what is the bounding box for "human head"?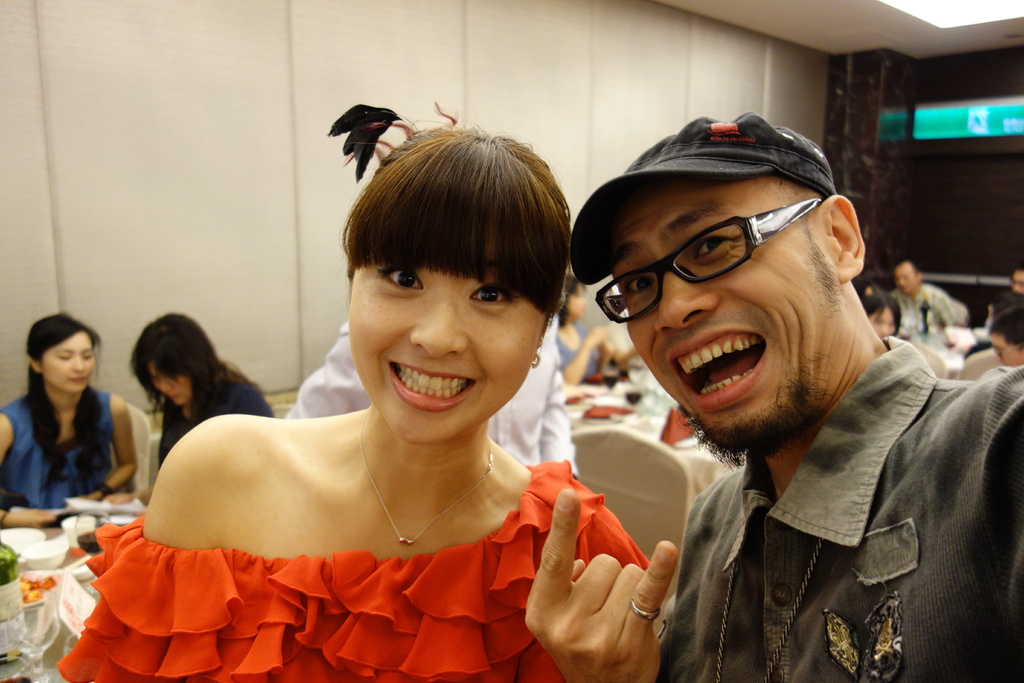
bbox(346, 123, 566, 443).
